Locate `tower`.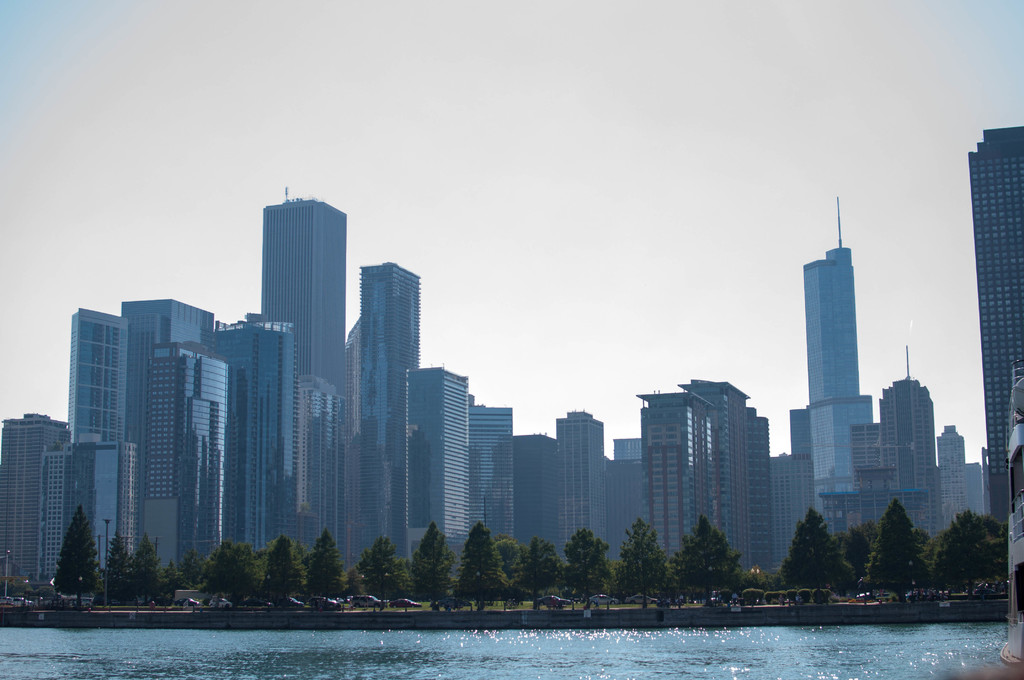
Bounding box: {"left": 110, "top": 293, "right": 223, "bottom": 444}.
